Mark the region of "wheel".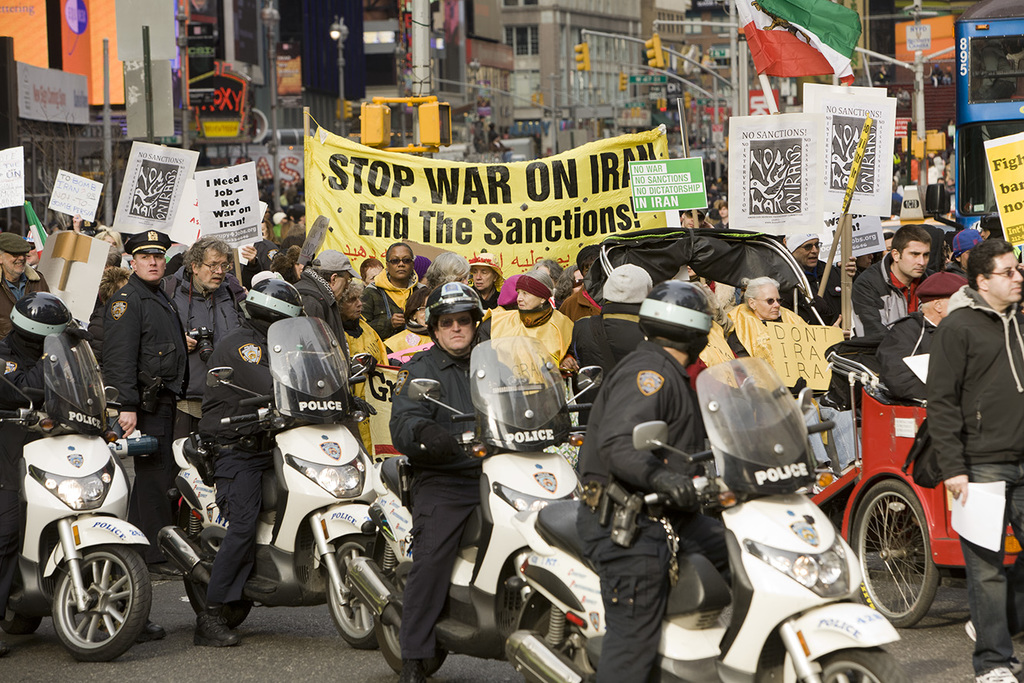
Region: (left=51, top=542, right=155, bottom=663).
